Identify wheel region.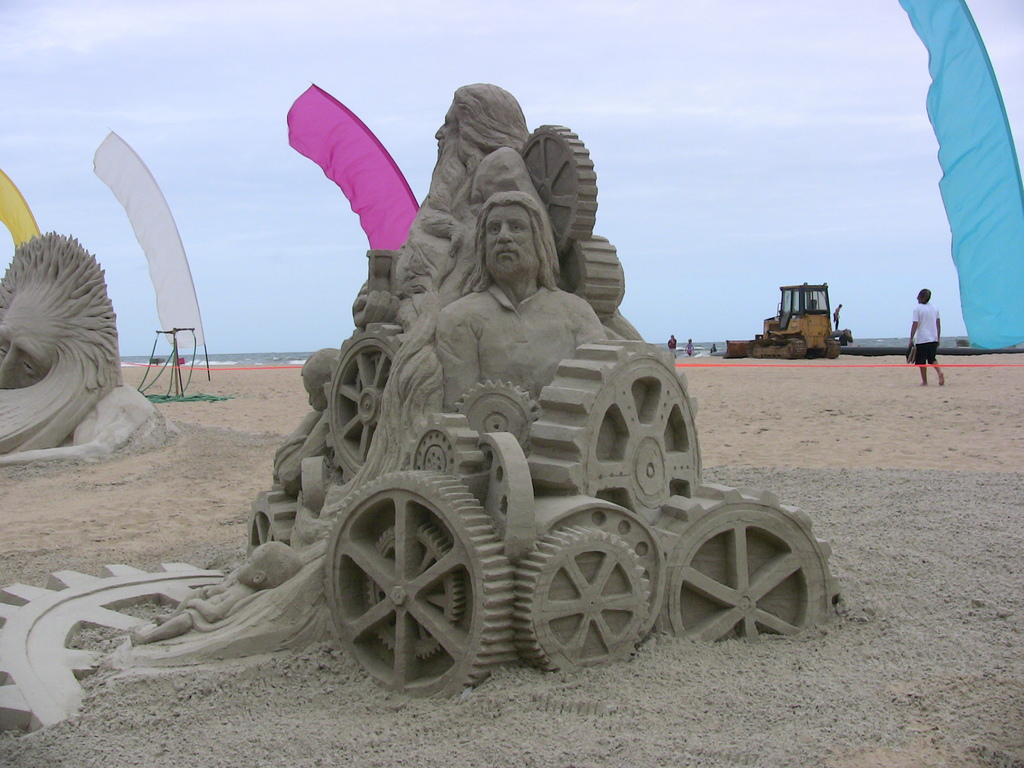
Region: bbox=(453, 377, 535, 455).
